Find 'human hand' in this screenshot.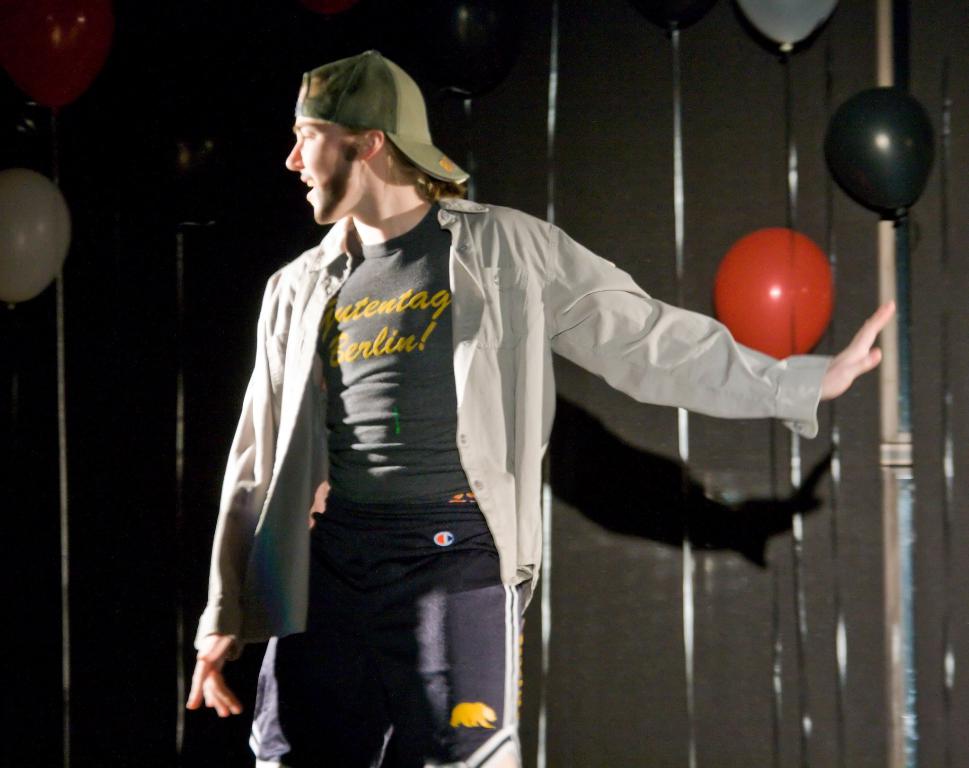
The bounding box for 'human hand' is [178, 604, 243, 740].
